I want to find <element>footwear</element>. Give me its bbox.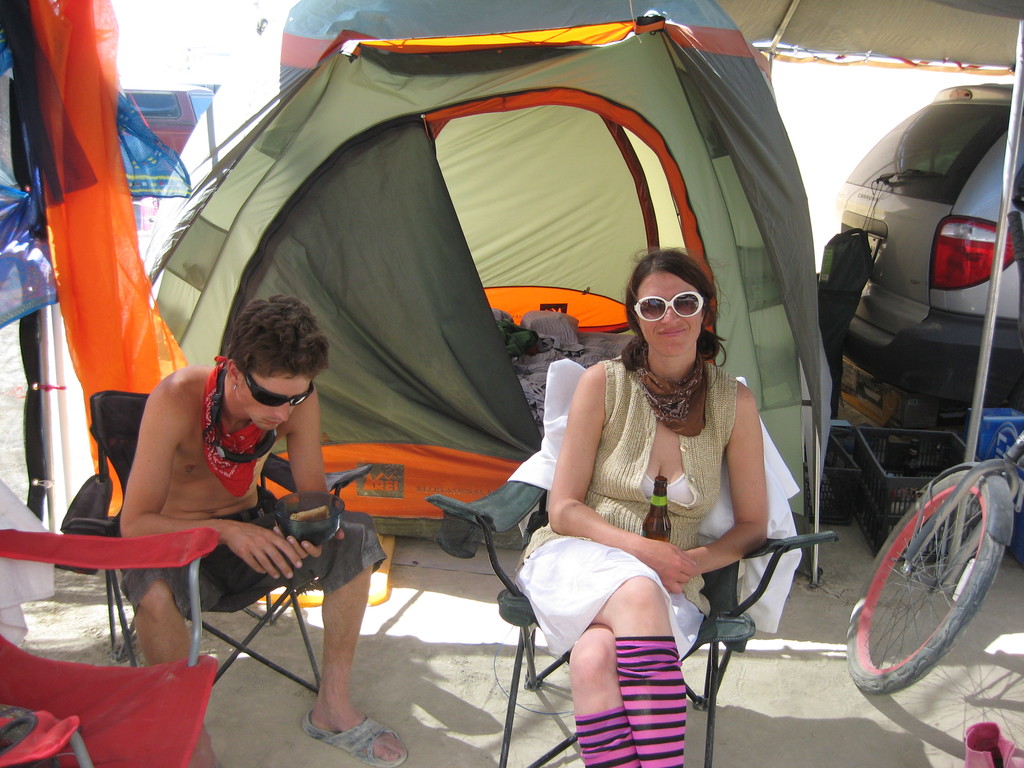
(x1=305, y1=707, x2=408, y2=767).
